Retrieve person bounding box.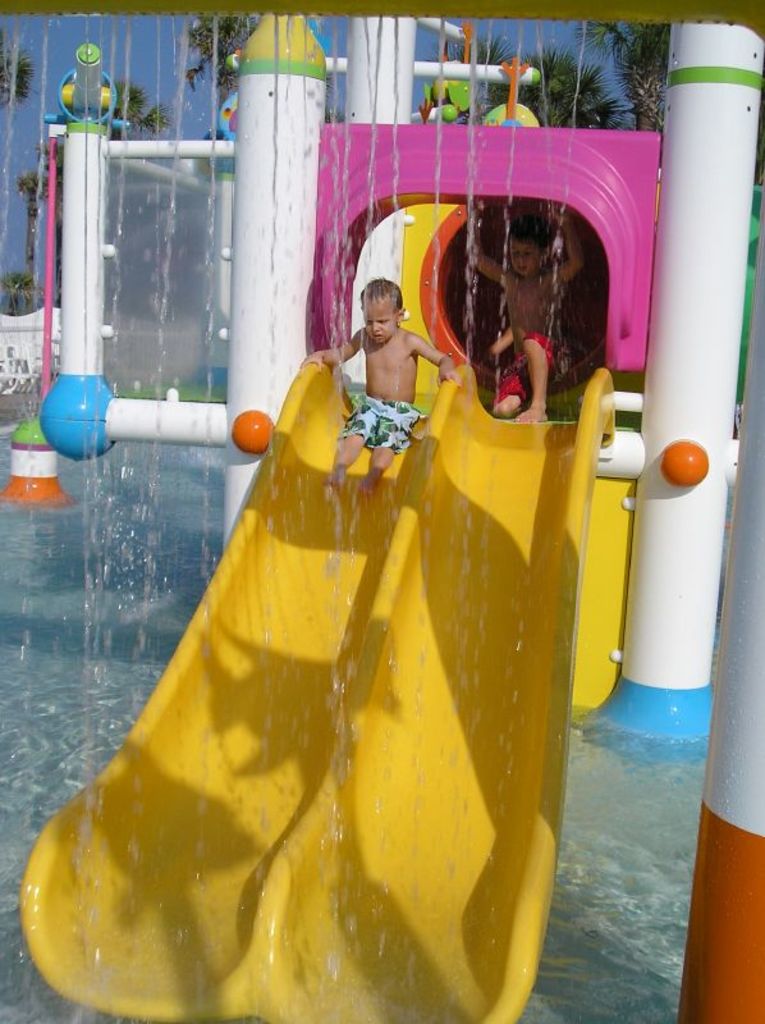
Bounding box: [left=468, top=205, right=582, bottom=428].
